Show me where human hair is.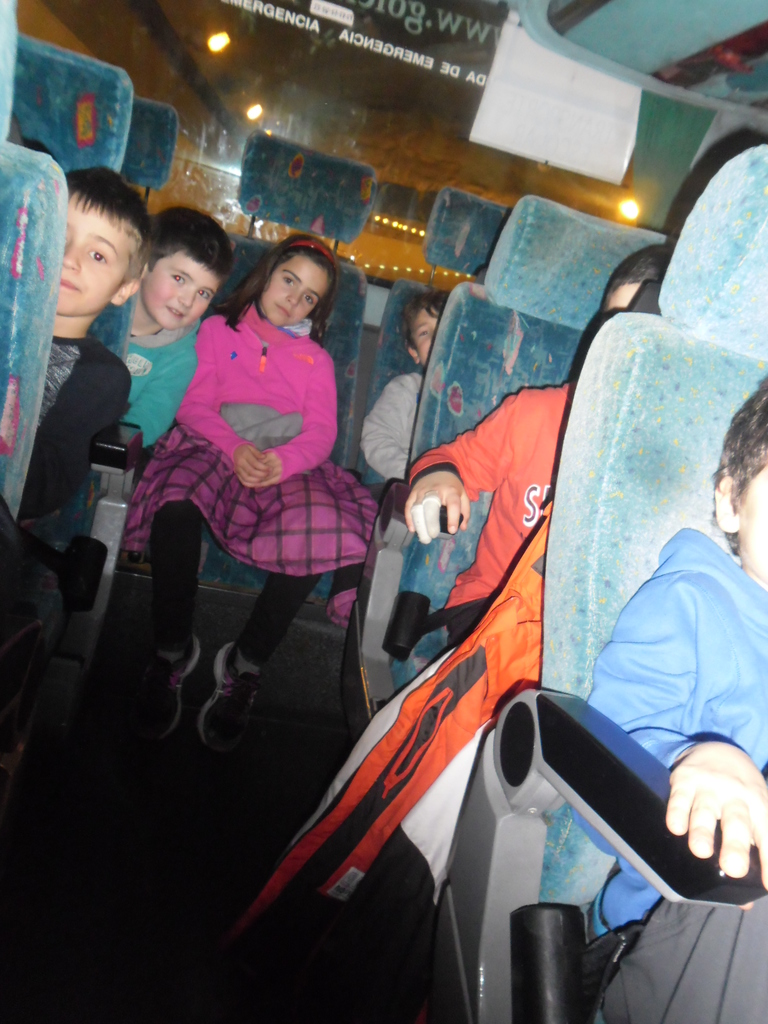
human hair is at rect(403, 289, 447, 355).
